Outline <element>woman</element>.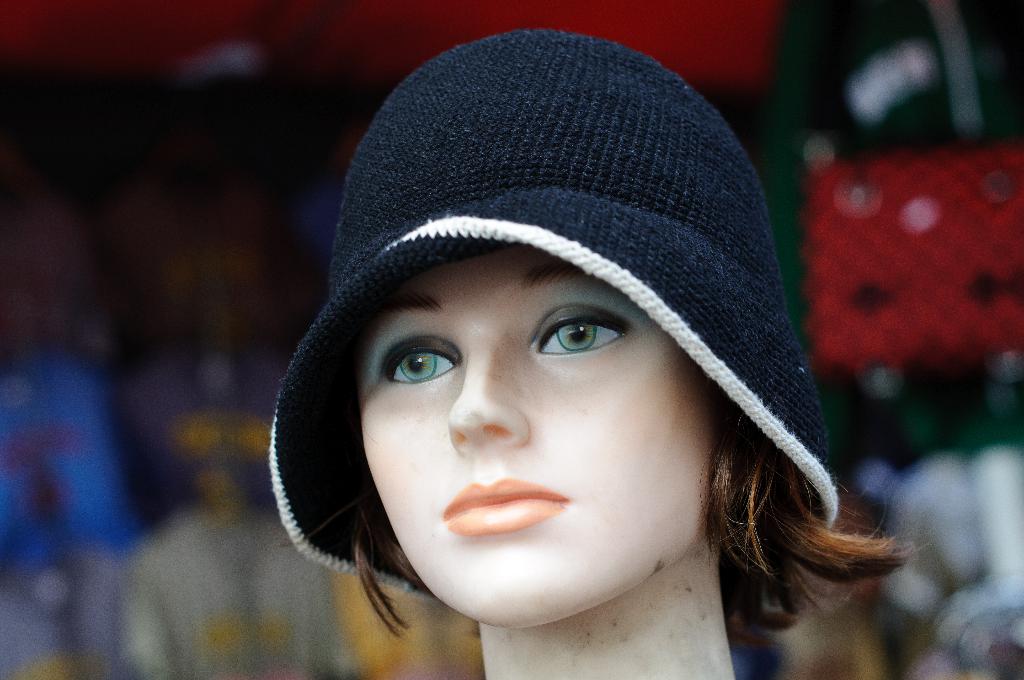
Outline: <box>168,76,922,679</box>.
